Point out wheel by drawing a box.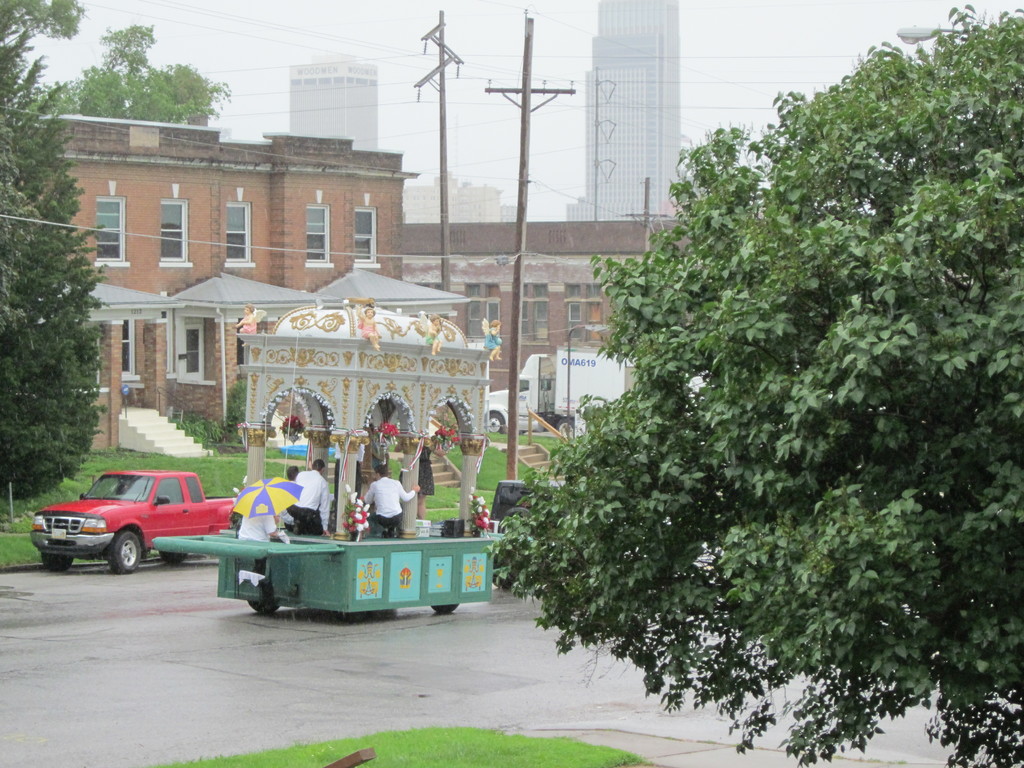
{"x1": 40, "y1": 551, "x2": 71, "y2": 571}.
